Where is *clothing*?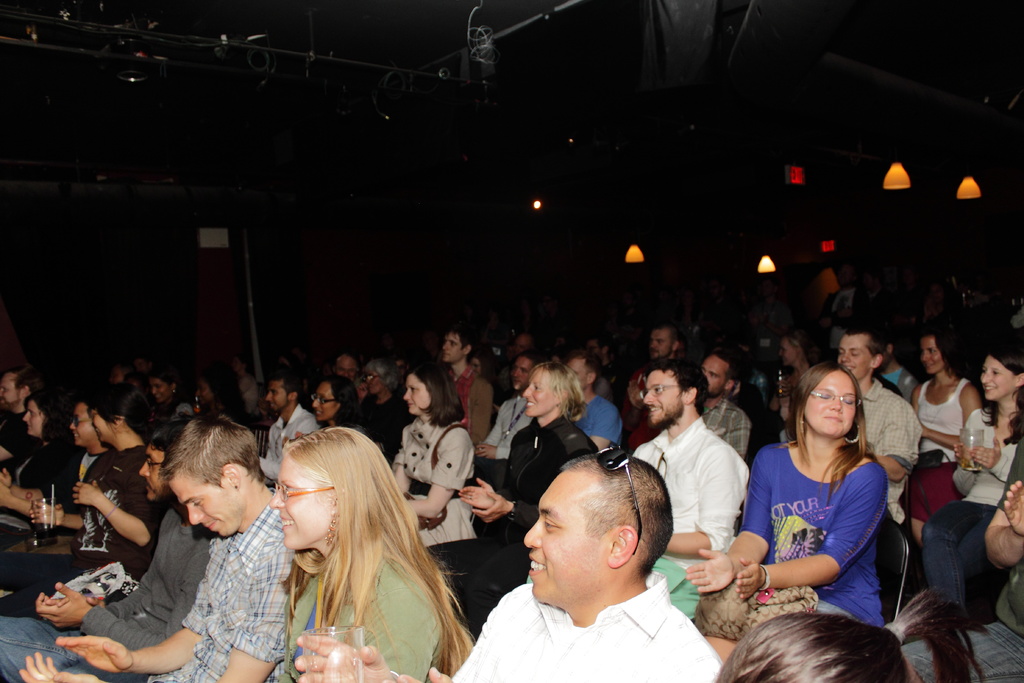
locate(0, 446, 84, 543).
